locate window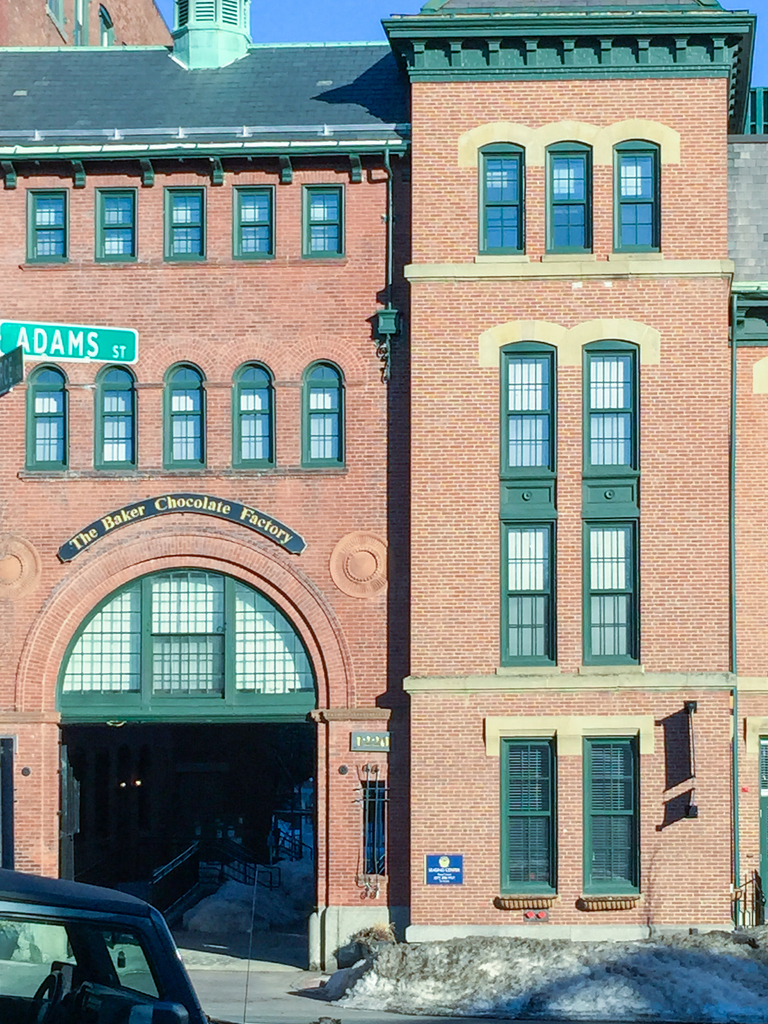
pyautogui.locateOnScreen(581, 340, 644, 664)
